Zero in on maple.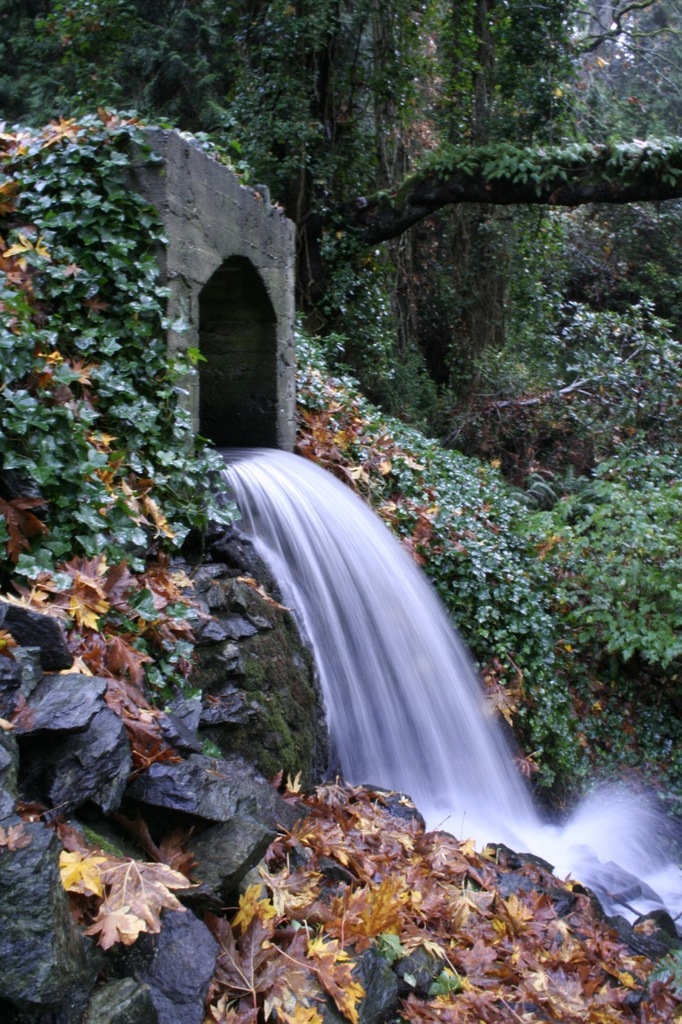
Zeroed in: (0, 3, 672, 820).
